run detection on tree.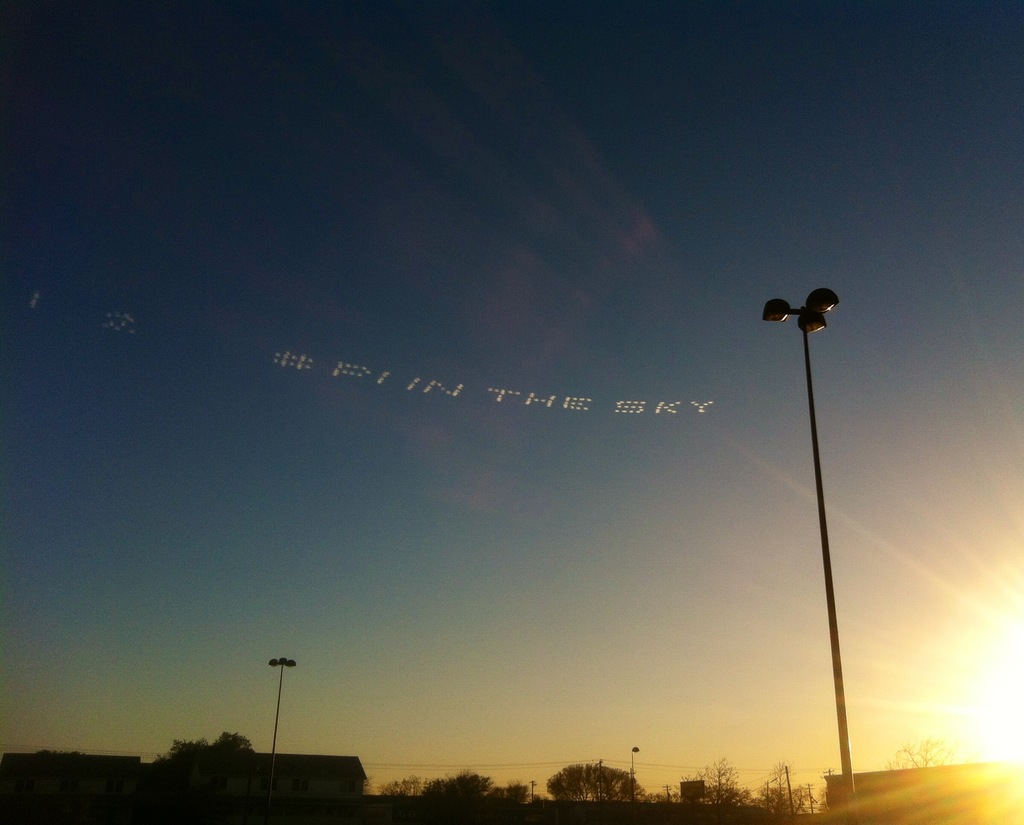
Result: (left=656, top=765, right=810, bottom=824).
